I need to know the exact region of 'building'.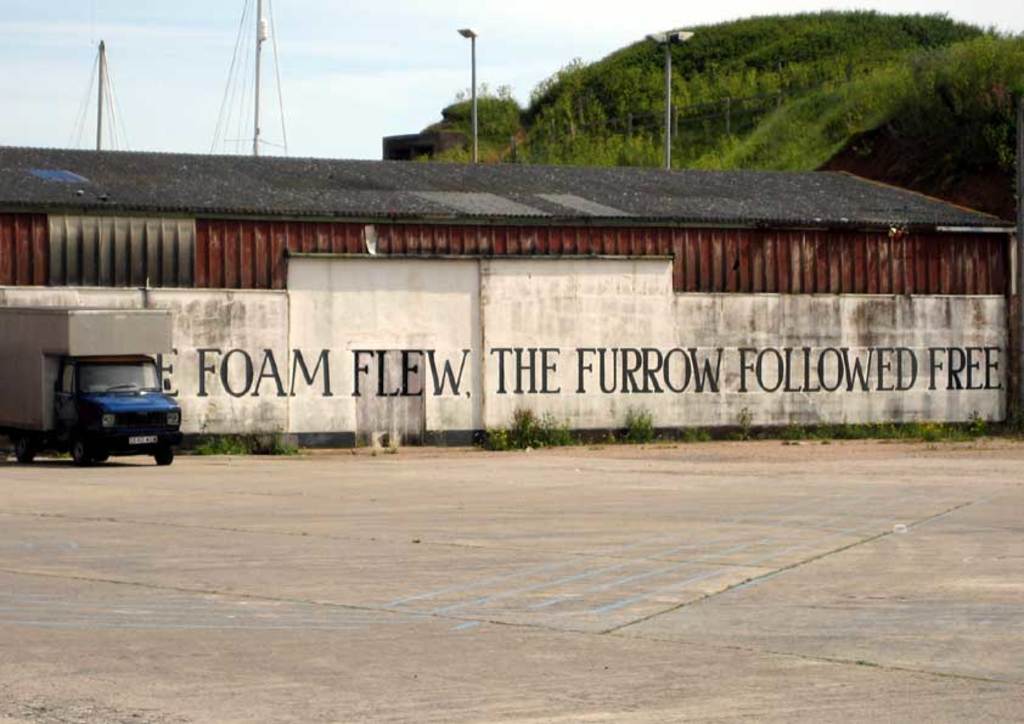
Region: [0,142,1023,434].
